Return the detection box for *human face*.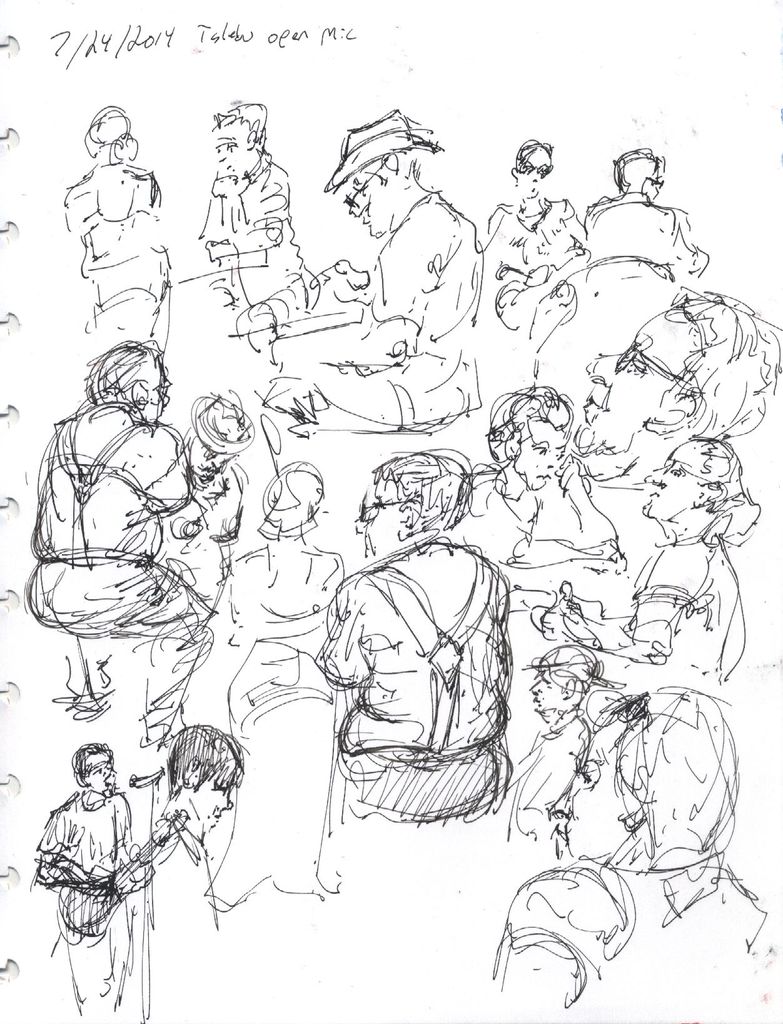
{"left": 519, "top": 669, "right": 573, "bottom": 712}.
